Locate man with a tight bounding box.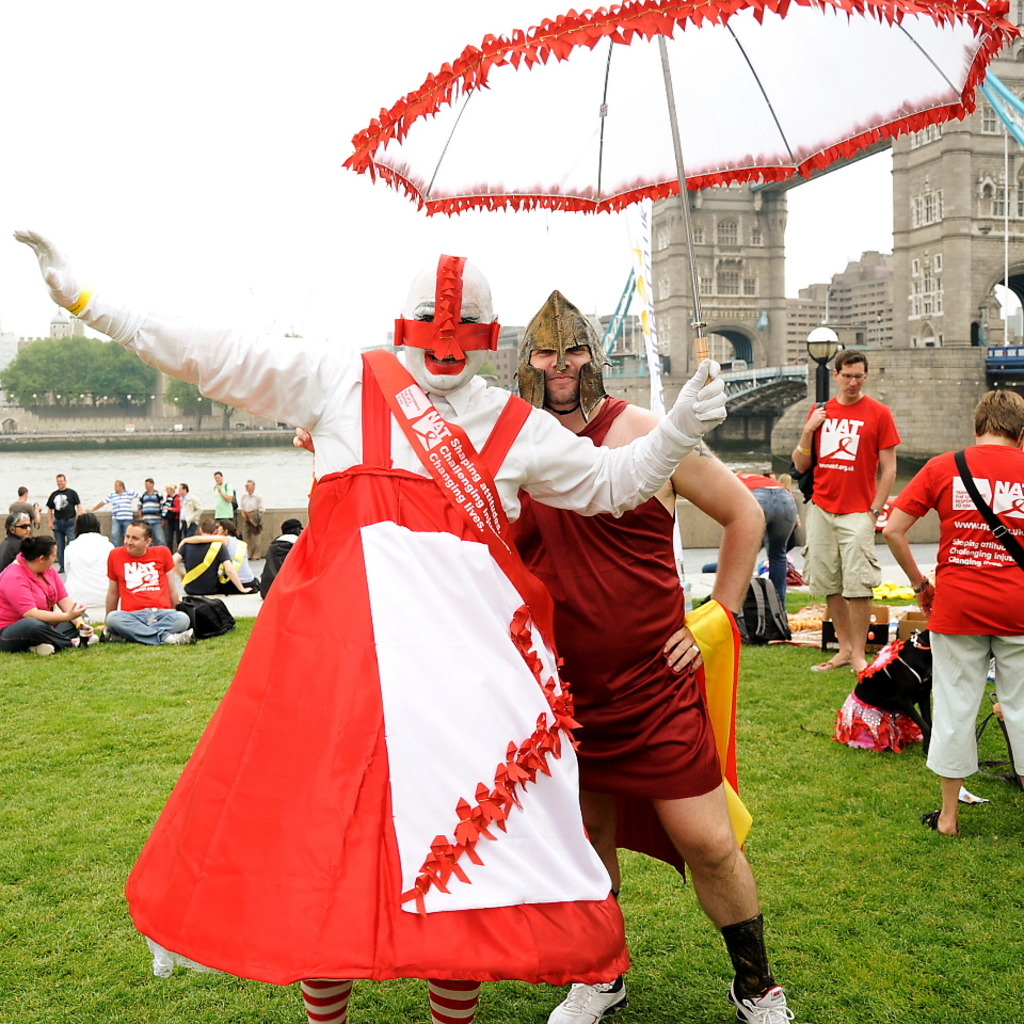
[52, 505, 118, 618].
